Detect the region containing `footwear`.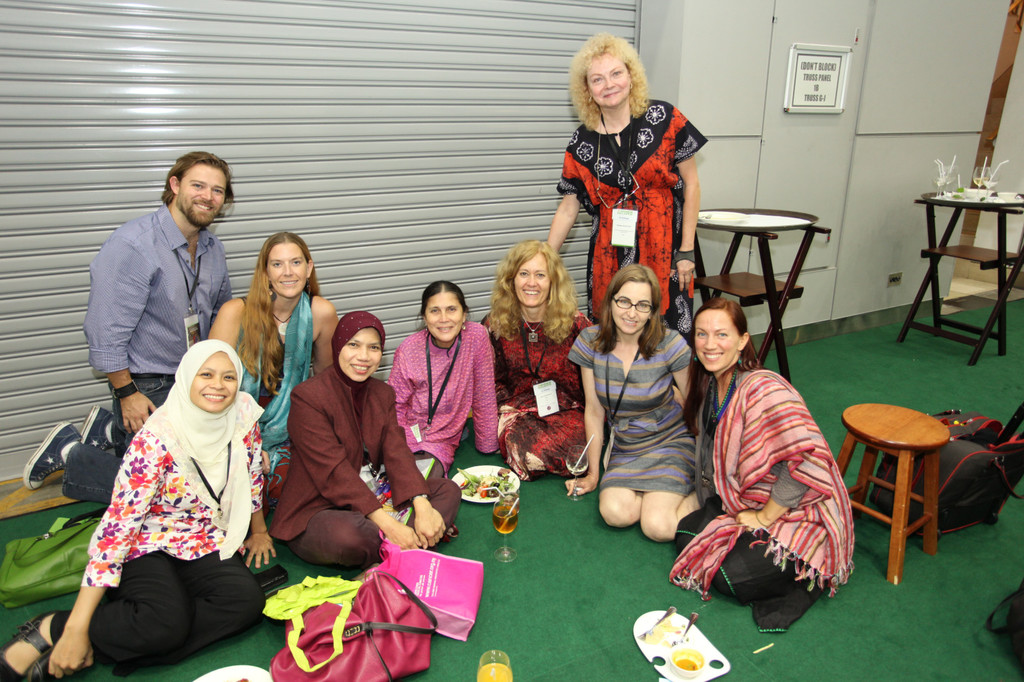
[x1=22, y1=421, x2=84, y2=486].
